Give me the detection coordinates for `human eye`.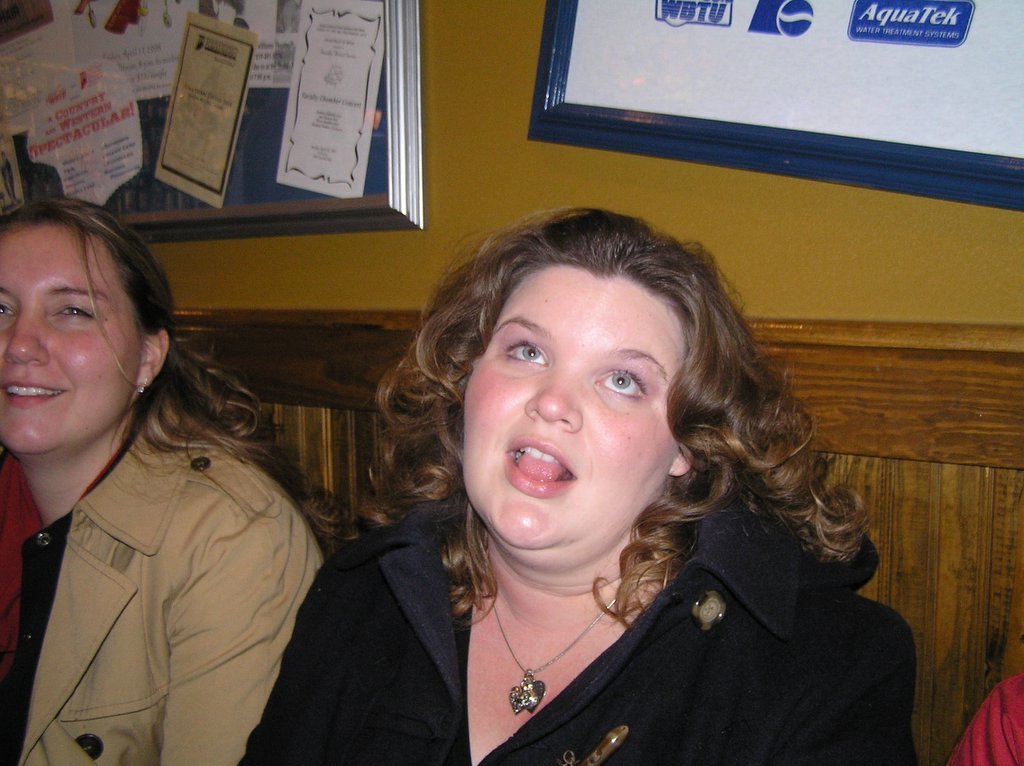
crop(592, 365, 650, 399).
